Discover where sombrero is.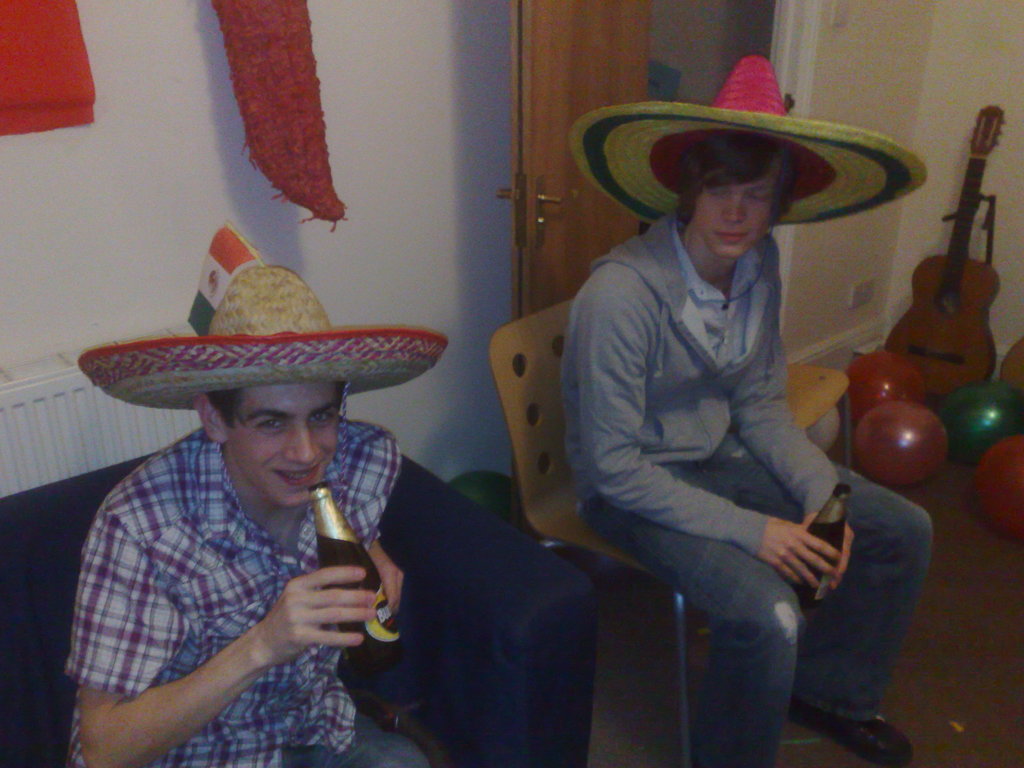
Discovered at <region>78, 261, 448, 572</region>.
